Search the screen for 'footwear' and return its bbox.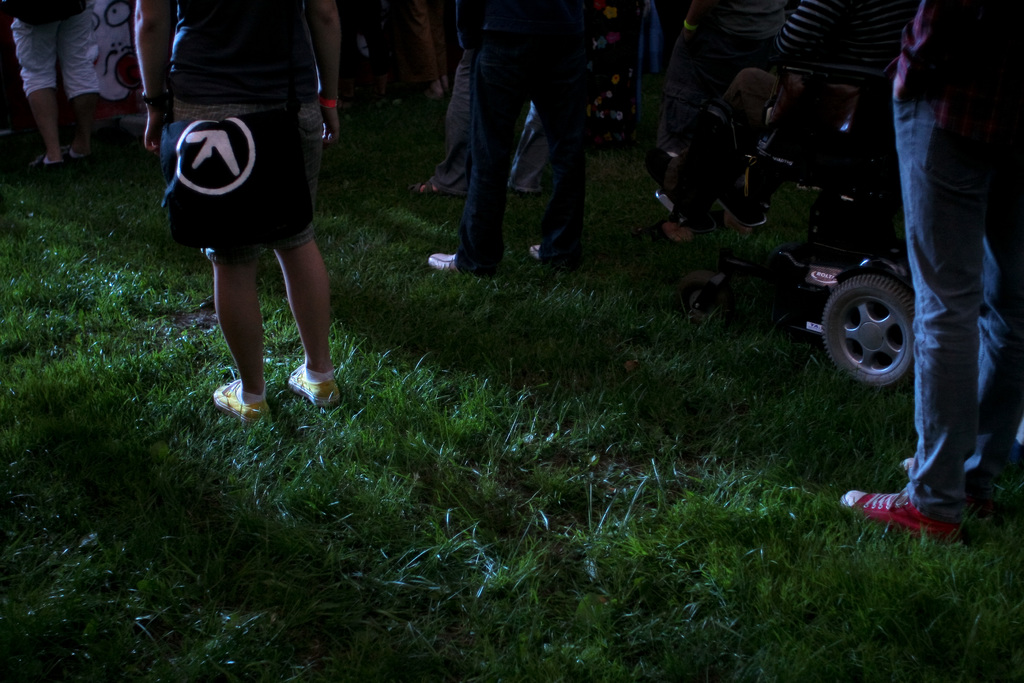
Found: (x1=408, y1=176, x2=452, y2=199).
